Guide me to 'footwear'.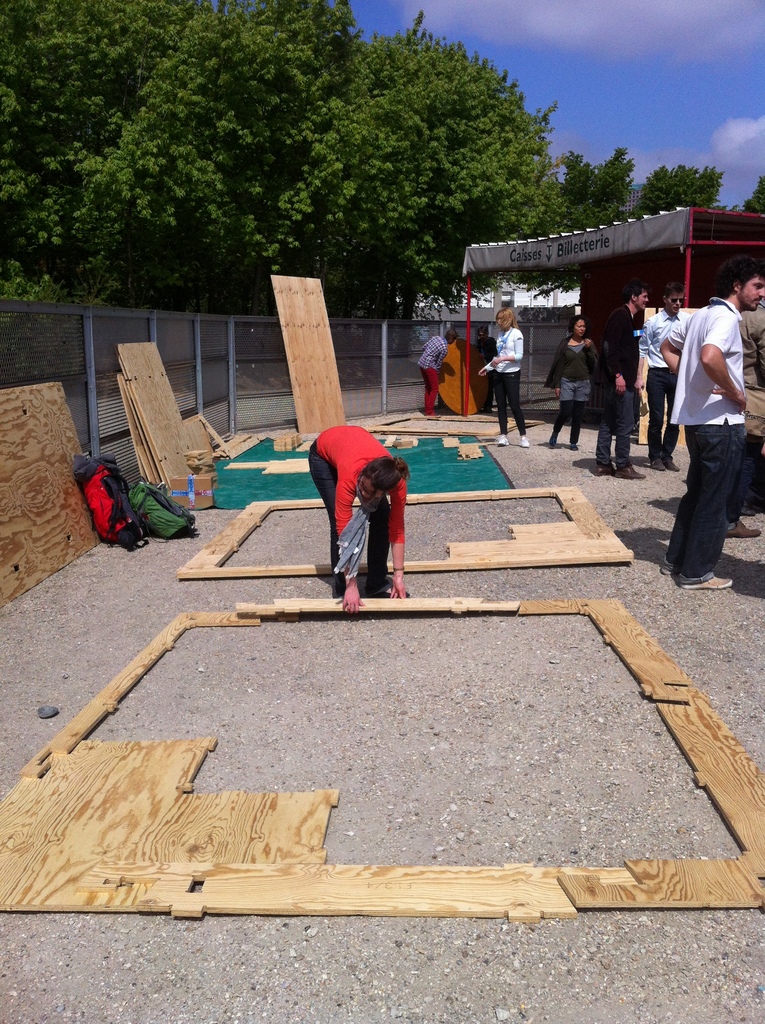
Guidance: l=592, t=460, r=611, b=479.
